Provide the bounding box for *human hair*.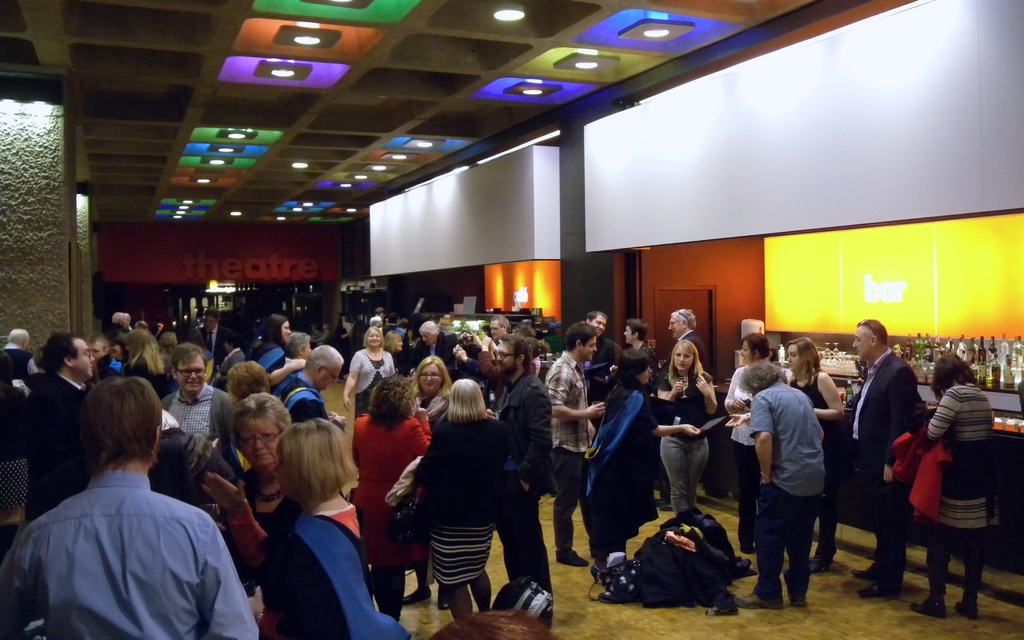
[left=376, top=309, right=385, bottom=315].
